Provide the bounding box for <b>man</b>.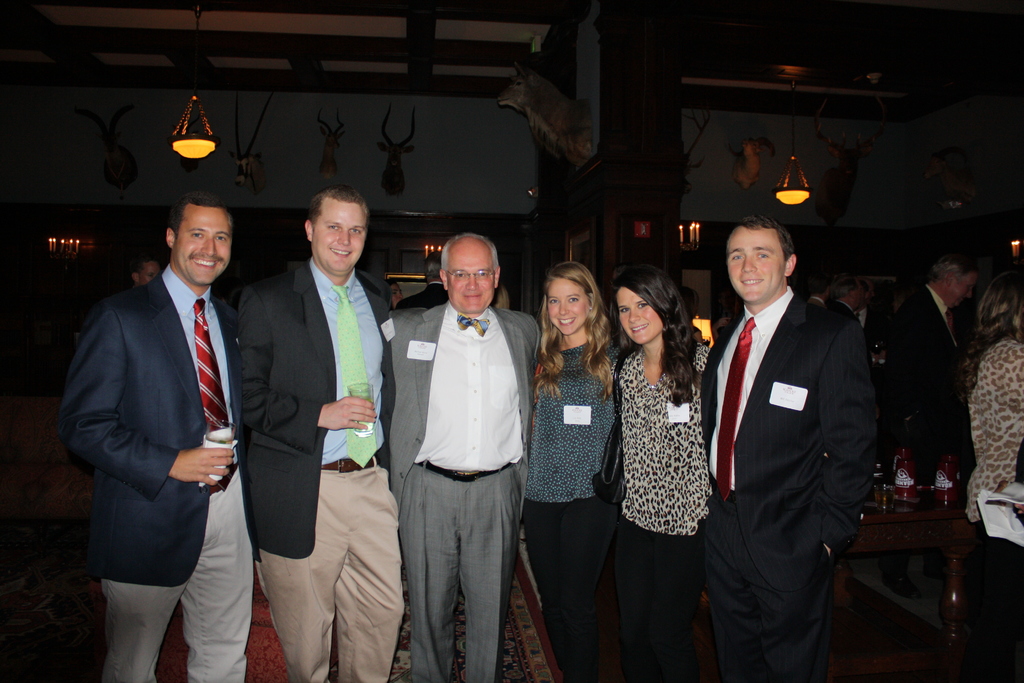
rect(883, 254, 979, 490).
